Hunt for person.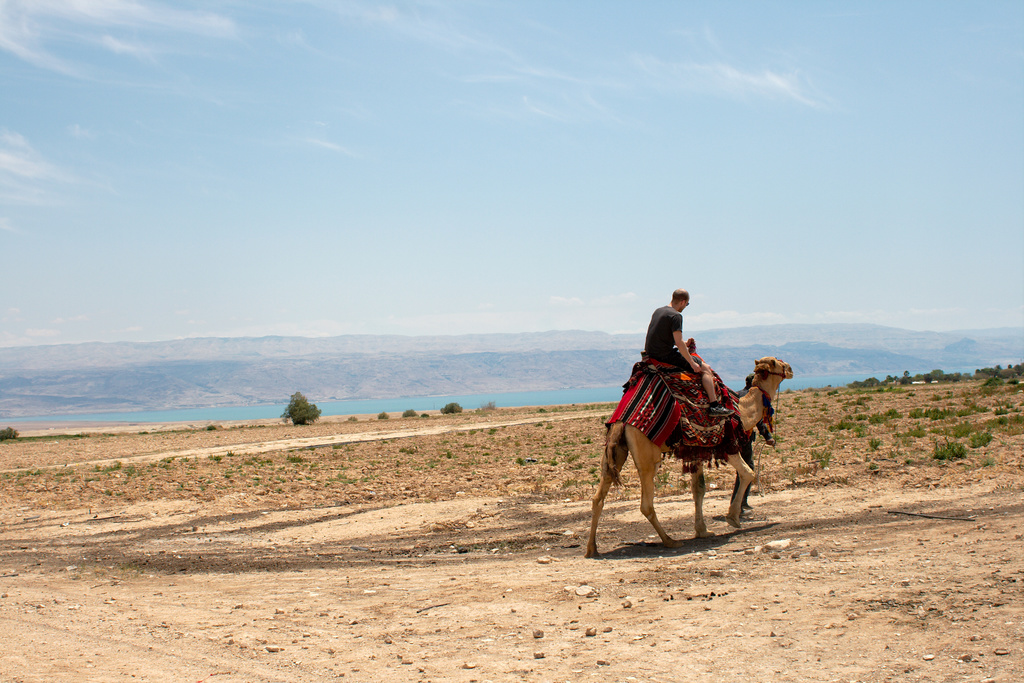
Hunted down at [left=729, top=373, right=763, bottom=519].
